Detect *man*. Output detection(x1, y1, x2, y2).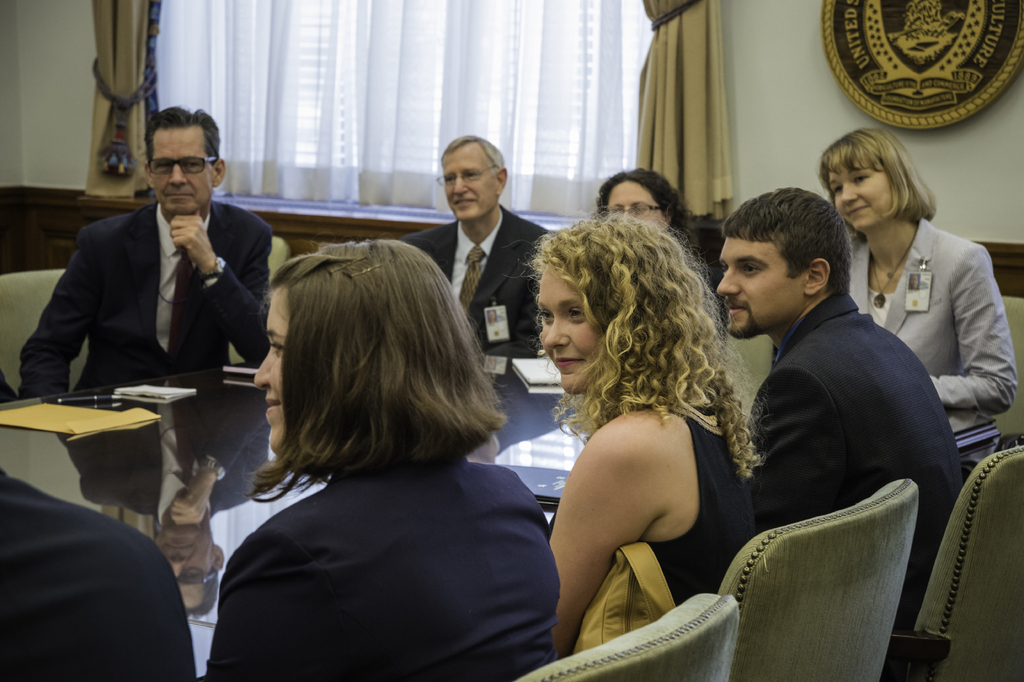
detection(16, 110, 281, 397).
